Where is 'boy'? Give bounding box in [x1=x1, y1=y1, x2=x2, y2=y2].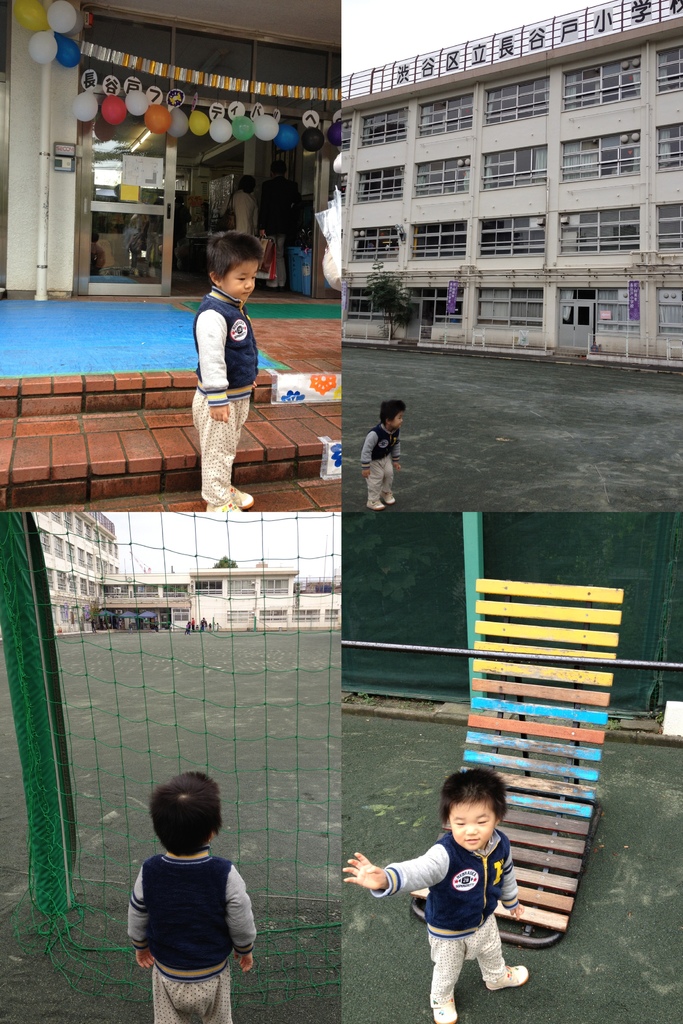
[x1=128, y1=772, x2=257, y2=1023].
